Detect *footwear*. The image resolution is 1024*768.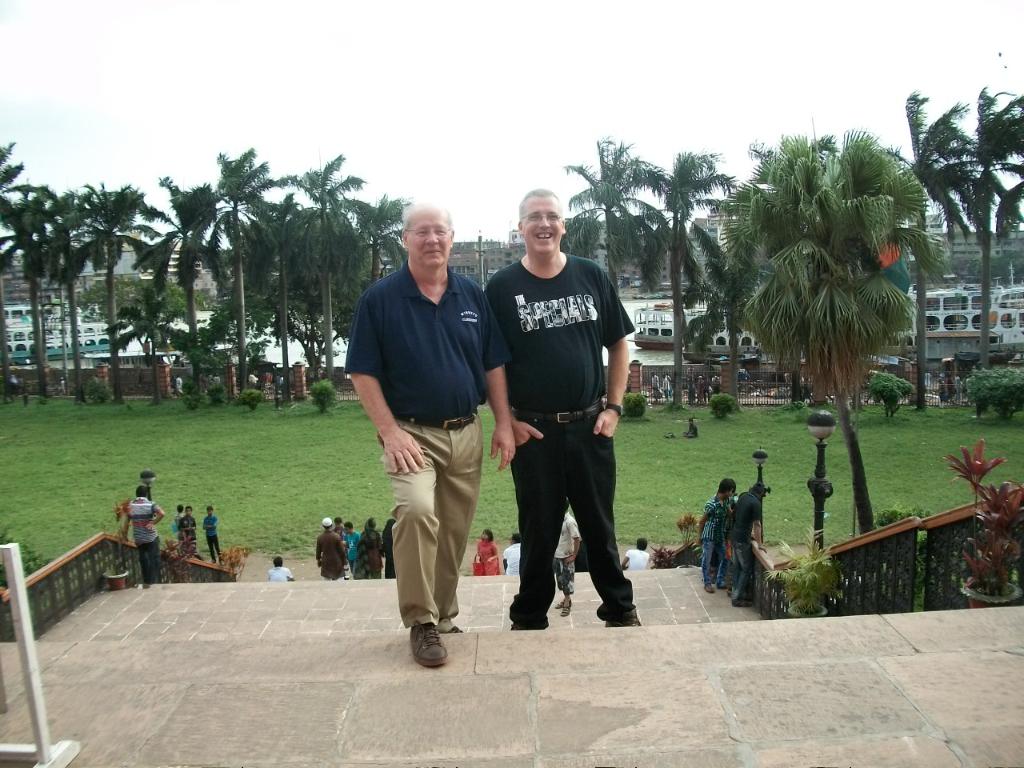
region(608, 609, 644, 629).
